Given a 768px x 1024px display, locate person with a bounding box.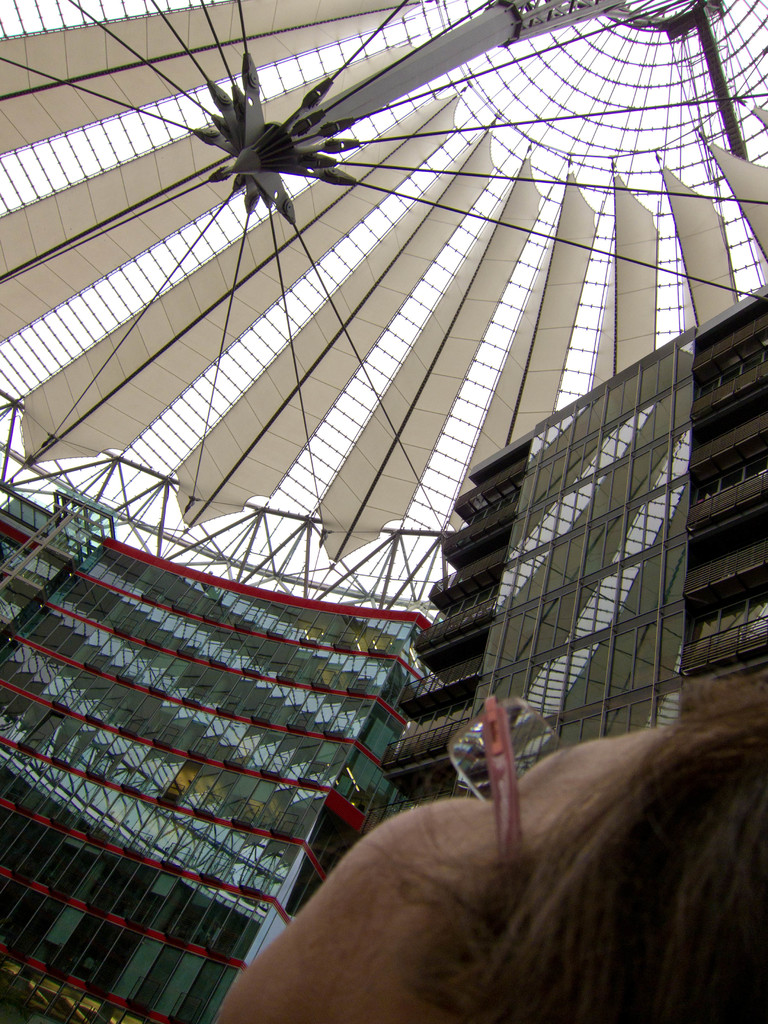
Located: {"left": 209, "top": 688, "right": 767, "bottom": 1023}.
